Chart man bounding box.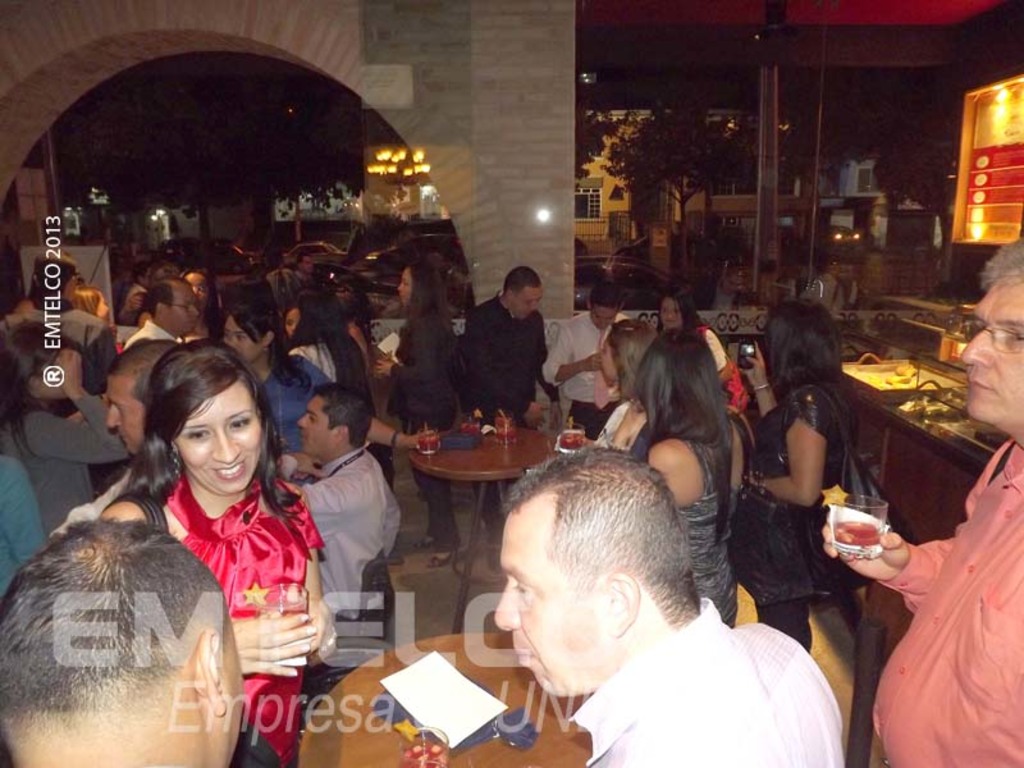
Charted: l=550, t=283, r=641, b=439.
